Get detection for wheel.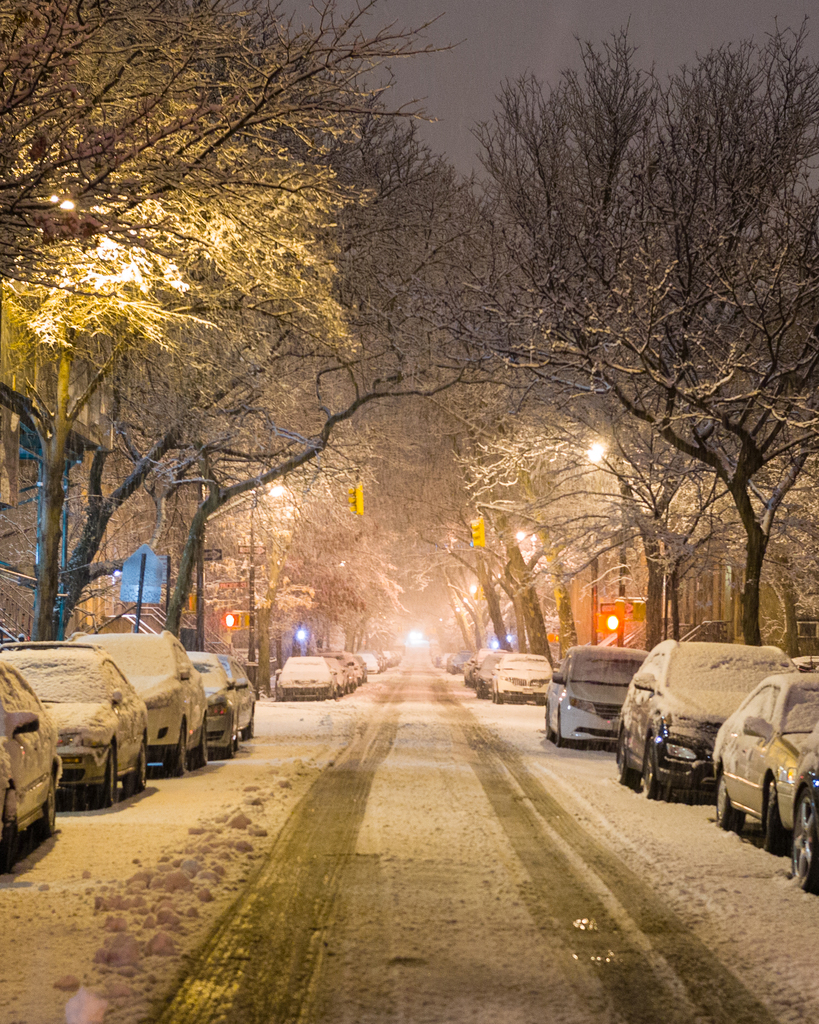
Detection: [left=0, top=799, right=8, bottom=877].
